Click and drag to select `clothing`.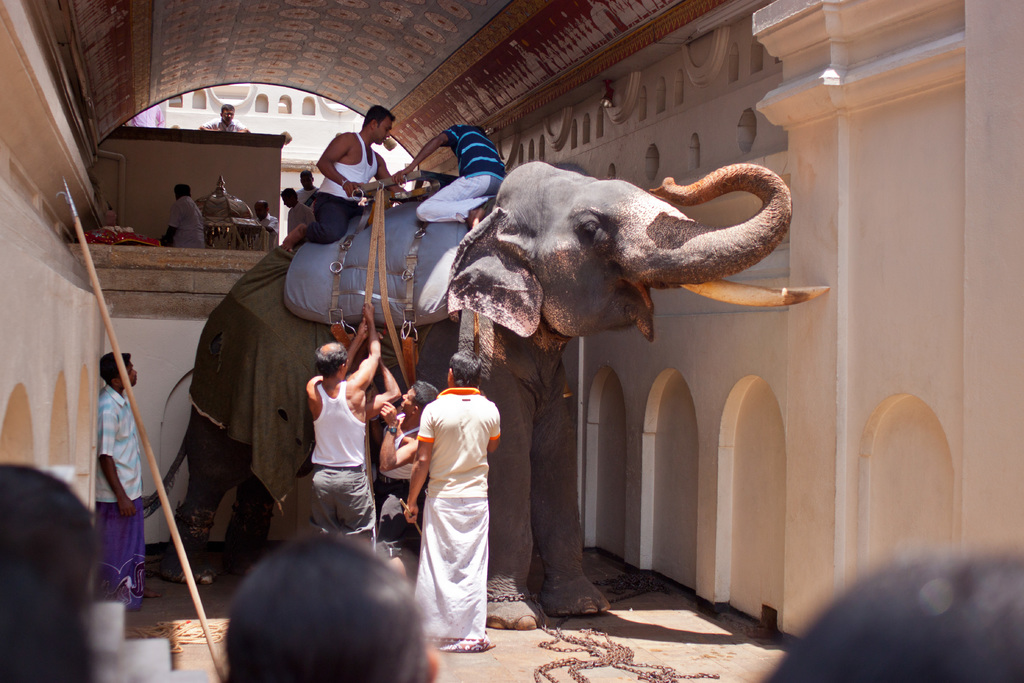
Selection: <box>404,374,502,632</box>.
